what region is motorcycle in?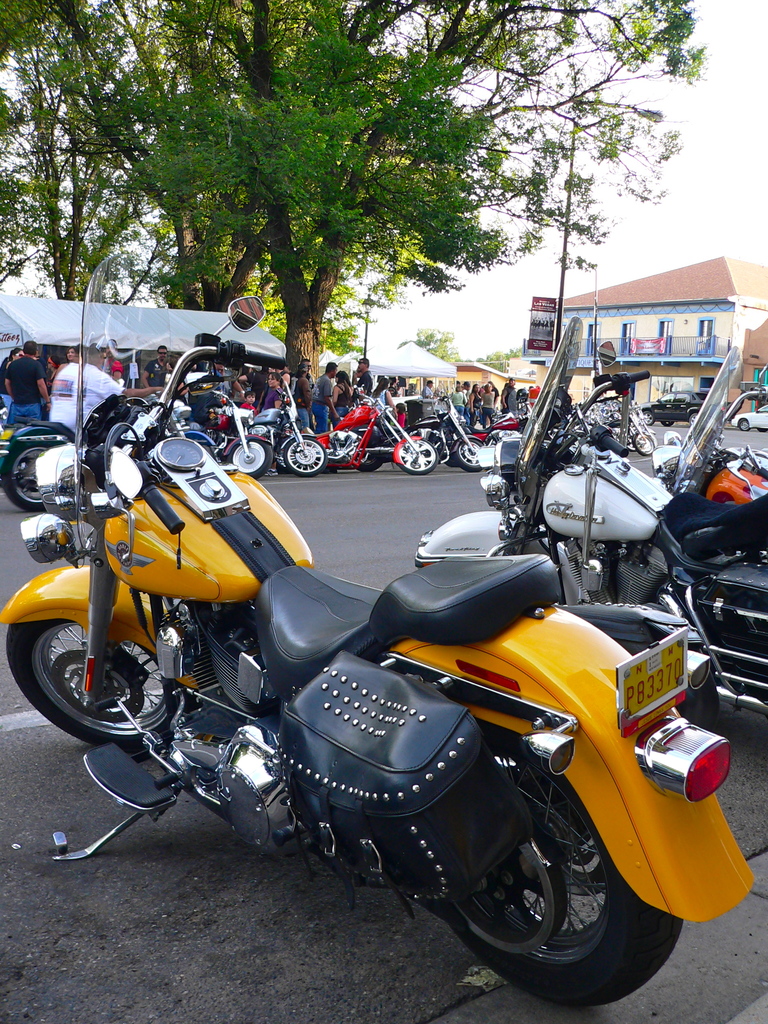
Rect(253, 369, 327, 474).
